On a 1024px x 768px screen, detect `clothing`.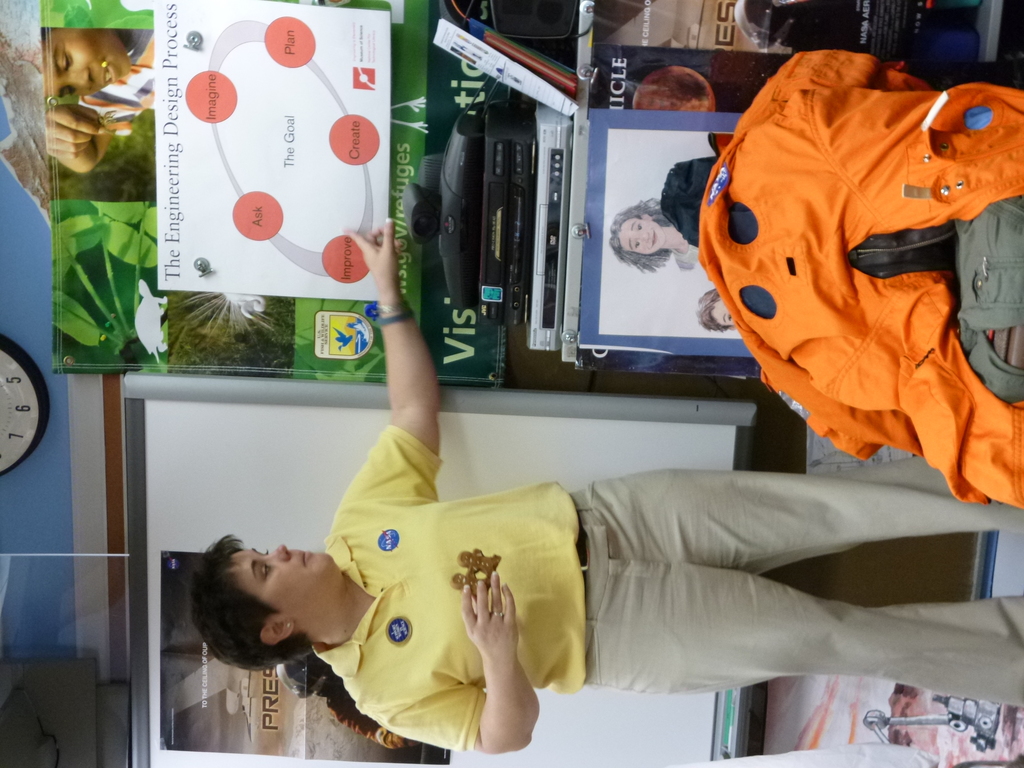
<region>692, 43, 1023, 514</region>.
